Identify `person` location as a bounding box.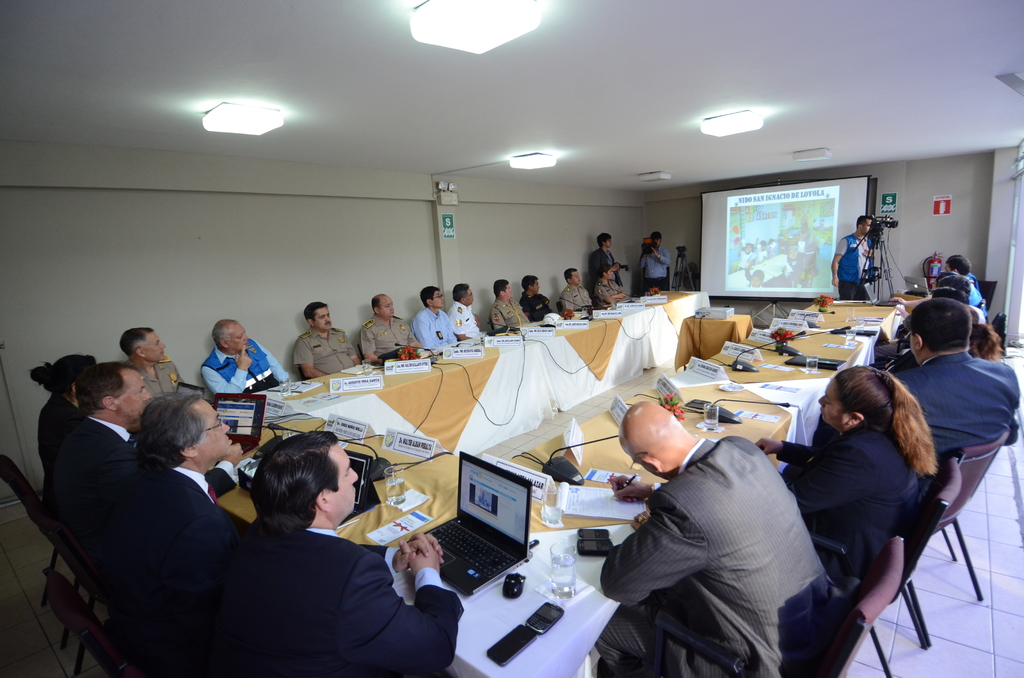
(left=640, top=227, right=670, bottom=286).
